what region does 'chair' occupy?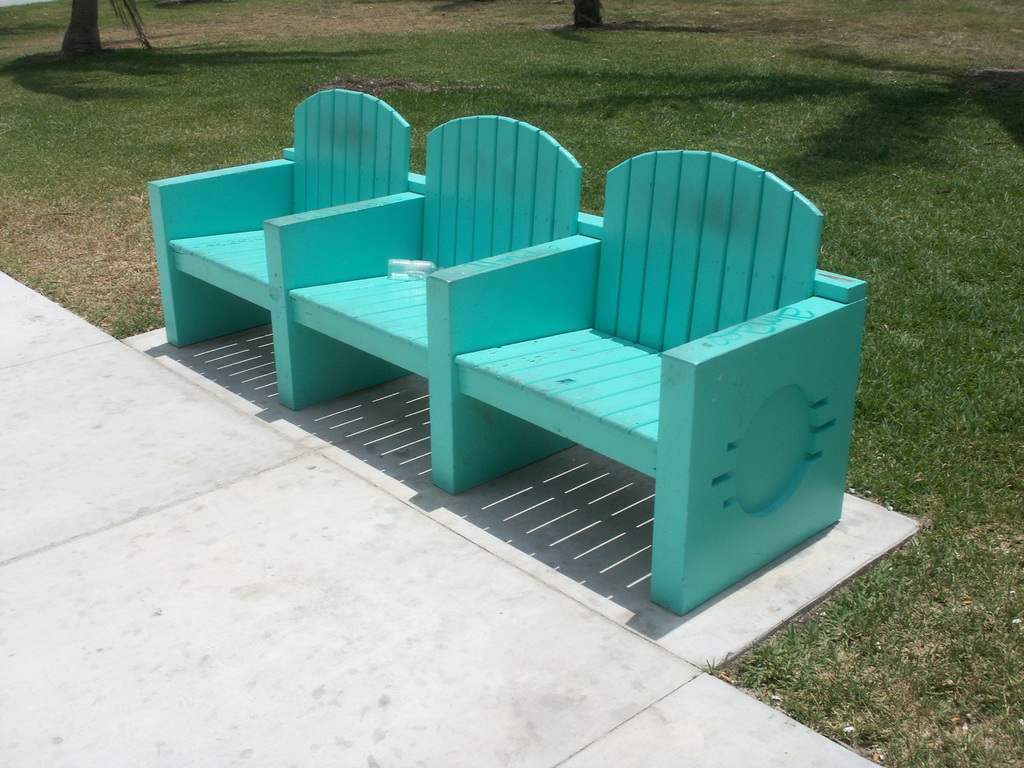
BBox(266, 113, 600, 495).
